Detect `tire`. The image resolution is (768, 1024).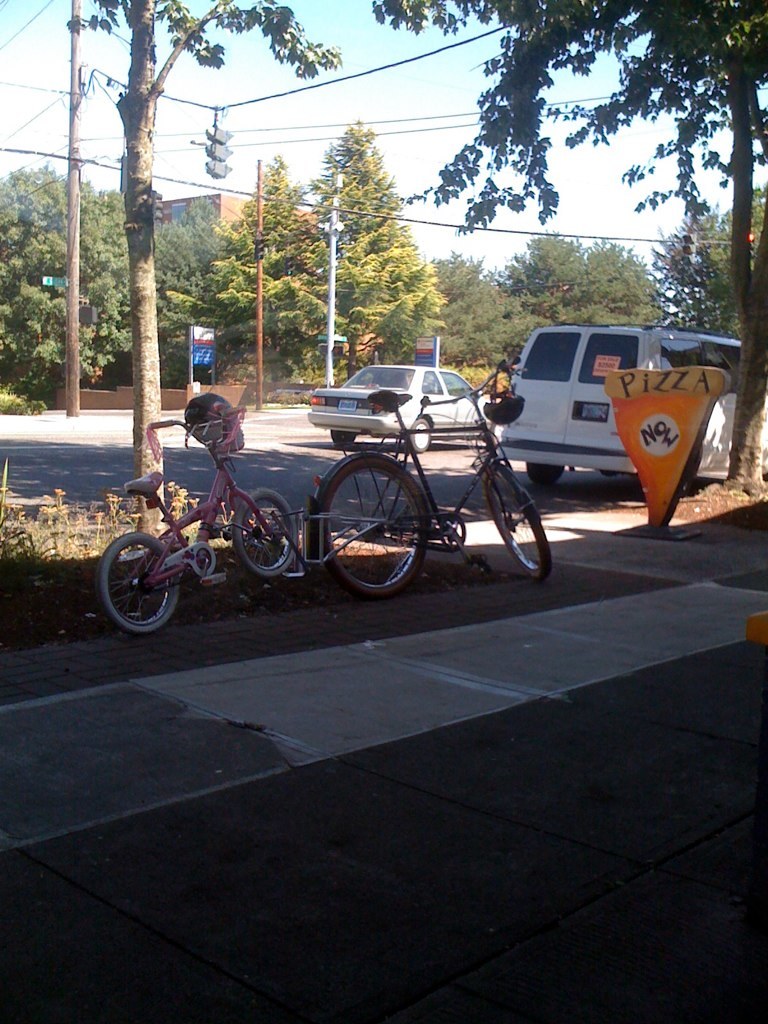
x1=410 y1=422 x2=429 y2=450.
